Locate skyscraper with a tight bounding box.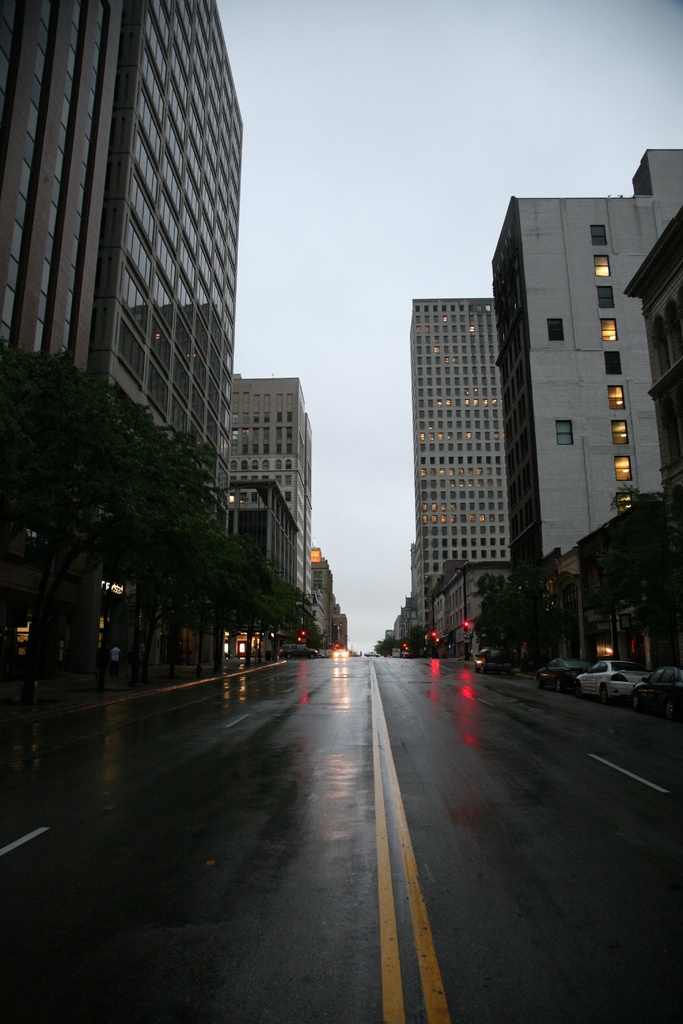
x1=411 y1=302 x2=513 y2=634.
